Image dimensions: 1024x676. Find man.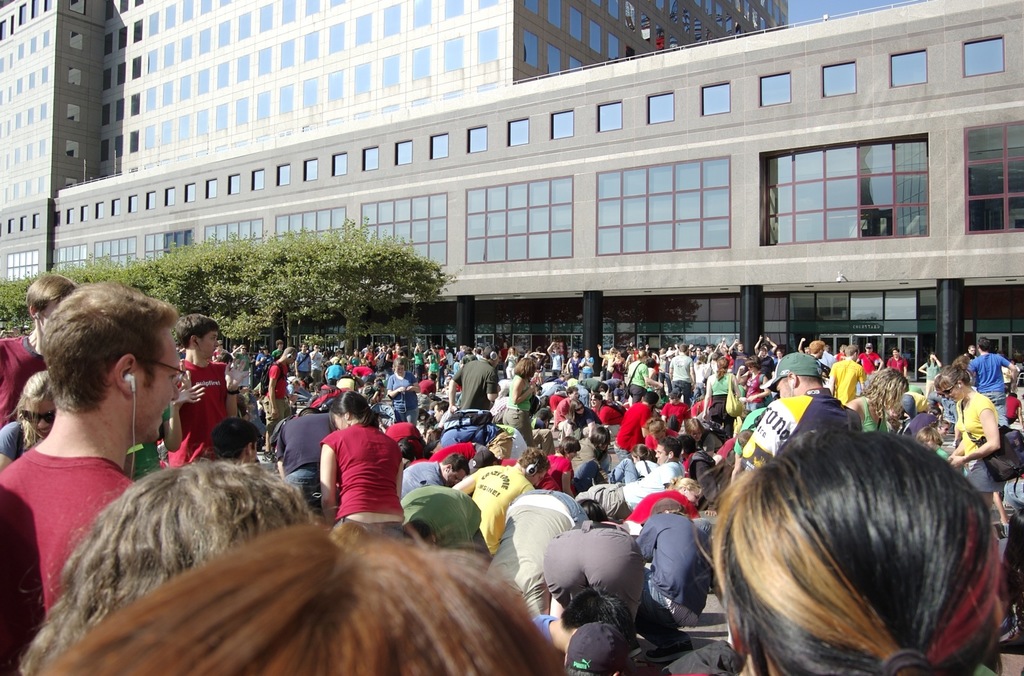
detection(961, 336, 1018, 430).
